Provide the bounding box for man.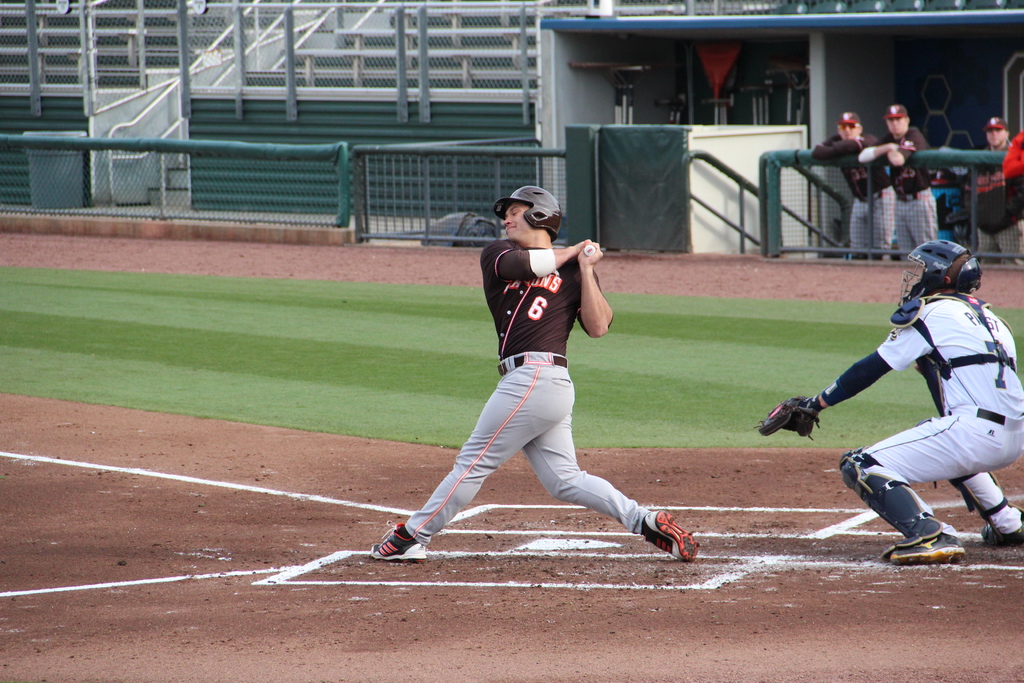
370 179 701 564.
